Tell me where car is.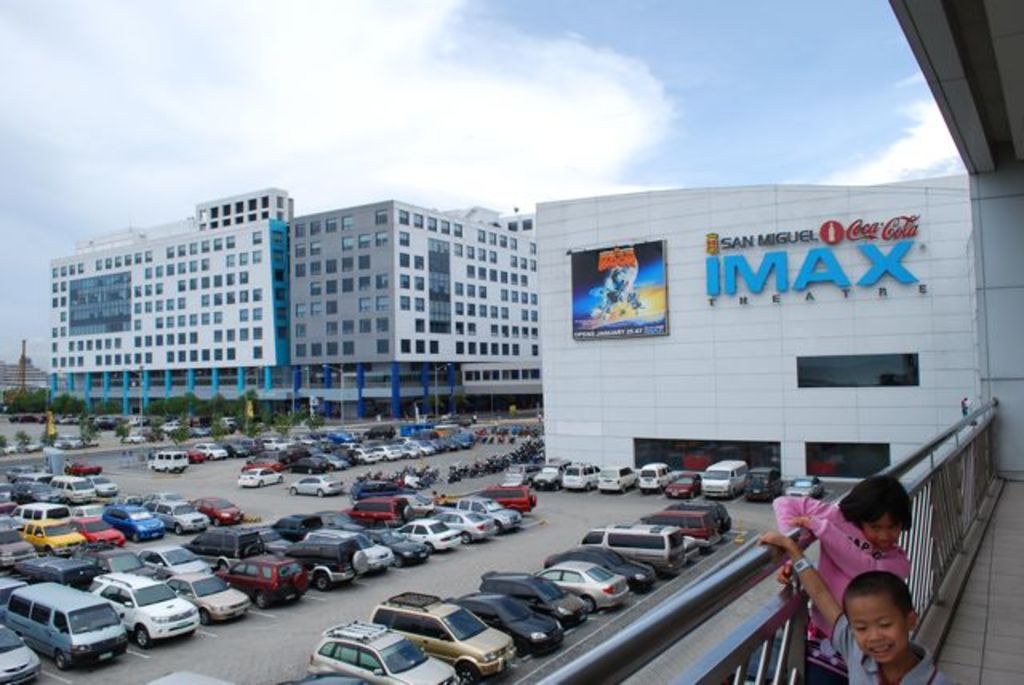
car is at {"left": 504, "top": 464, "right": 539, "bottom": 488}.
